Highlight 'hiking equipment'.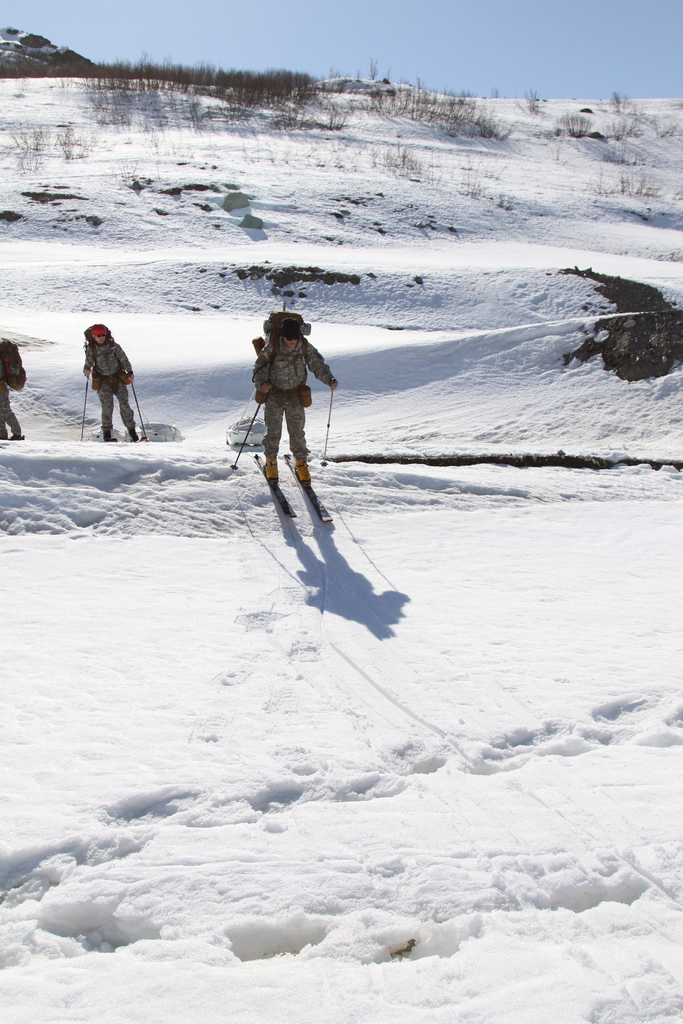
Highlighted region: (left=80, top=374, right=87, bottom=443).
